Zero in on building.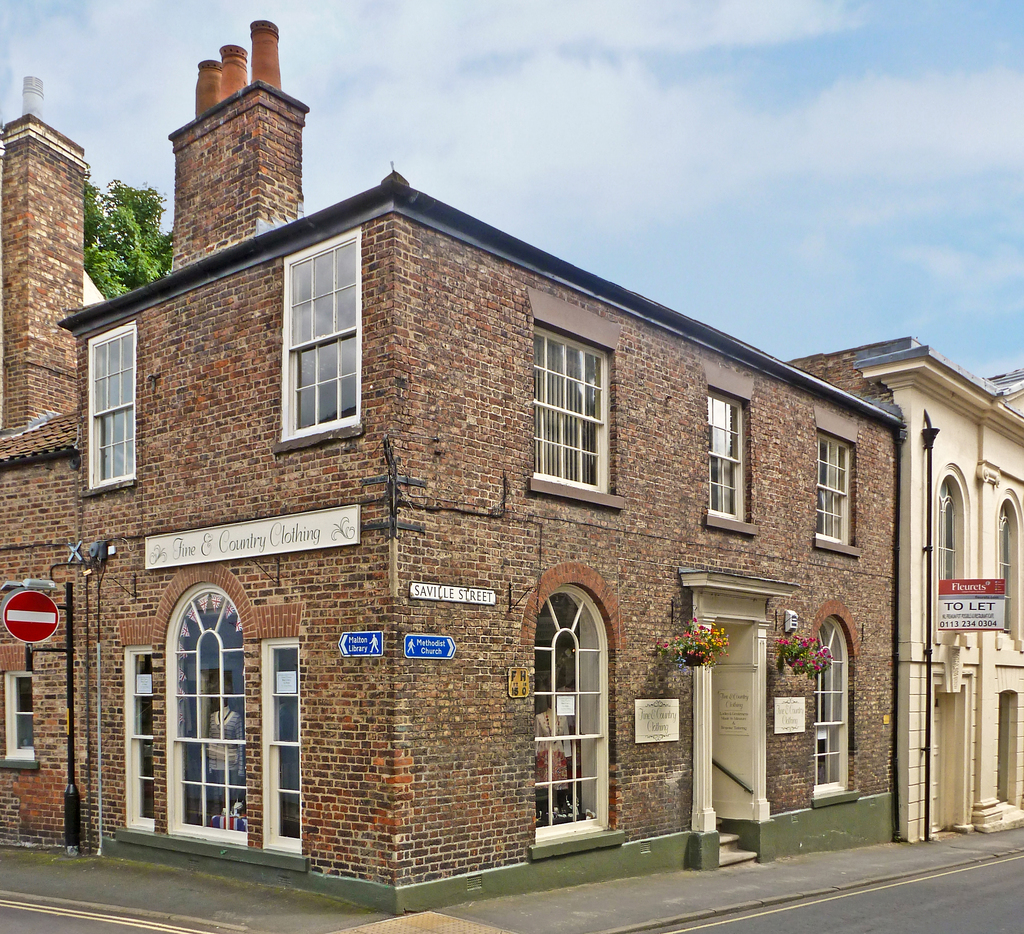
Zeroed in: Rect(0, 18, 923, 912).
